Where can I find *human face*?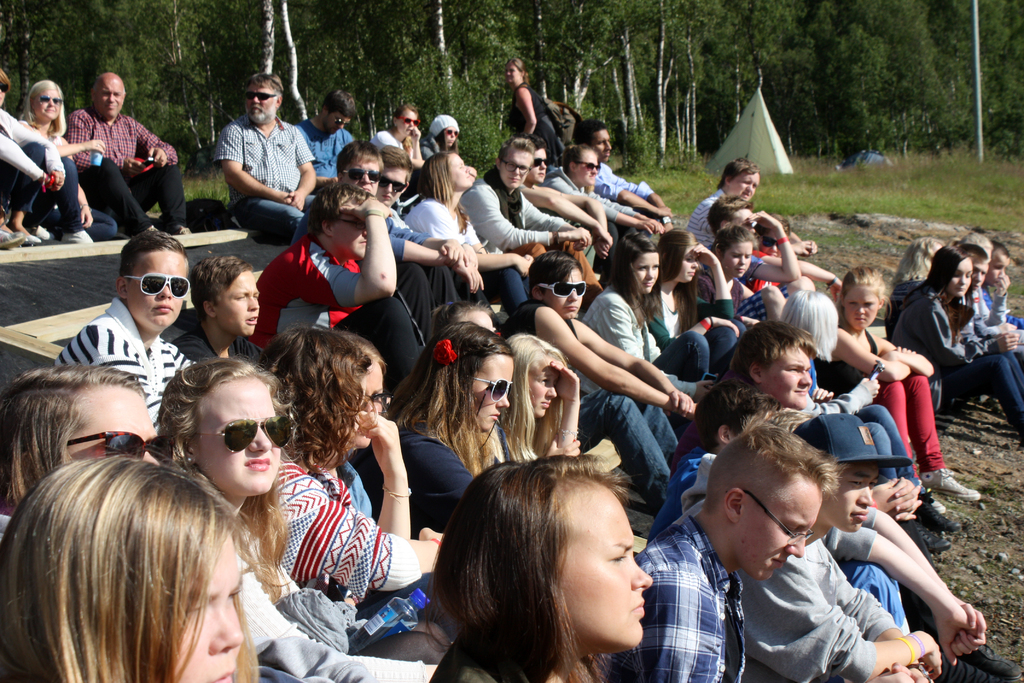
You can find it at 990, 258, 1010, 285.
